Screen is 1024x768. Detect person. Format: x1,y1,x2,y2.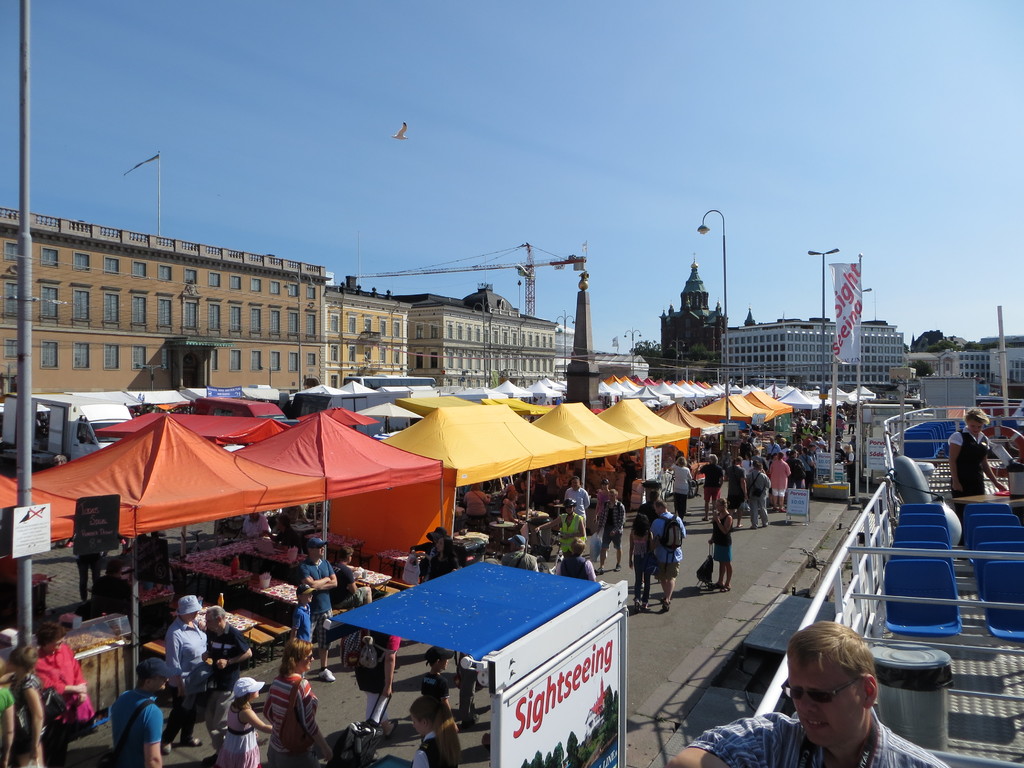
1,638,44,767.
